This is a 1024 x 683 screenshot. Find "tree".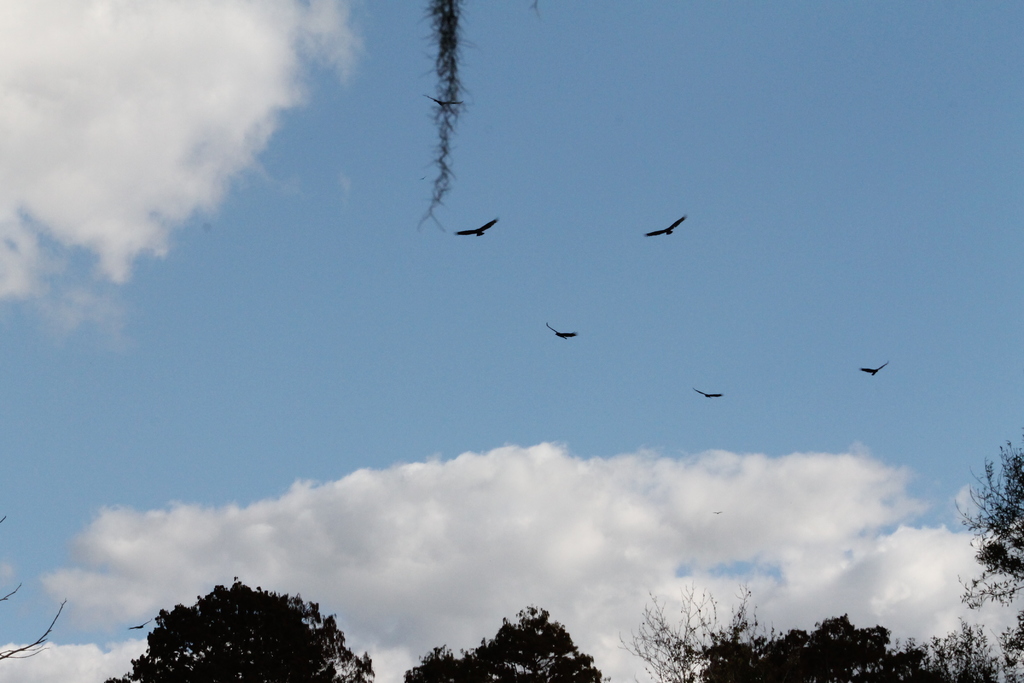
Bounding box: locate(696, 613, 1023, 682).
